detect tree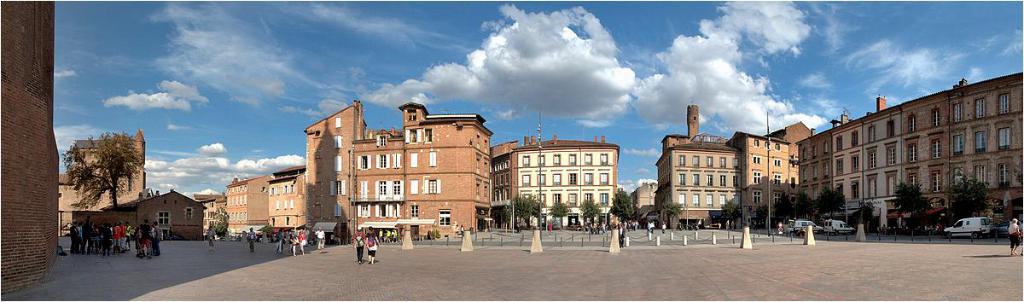
(left=812, top=185, right=842, bottom=224)
